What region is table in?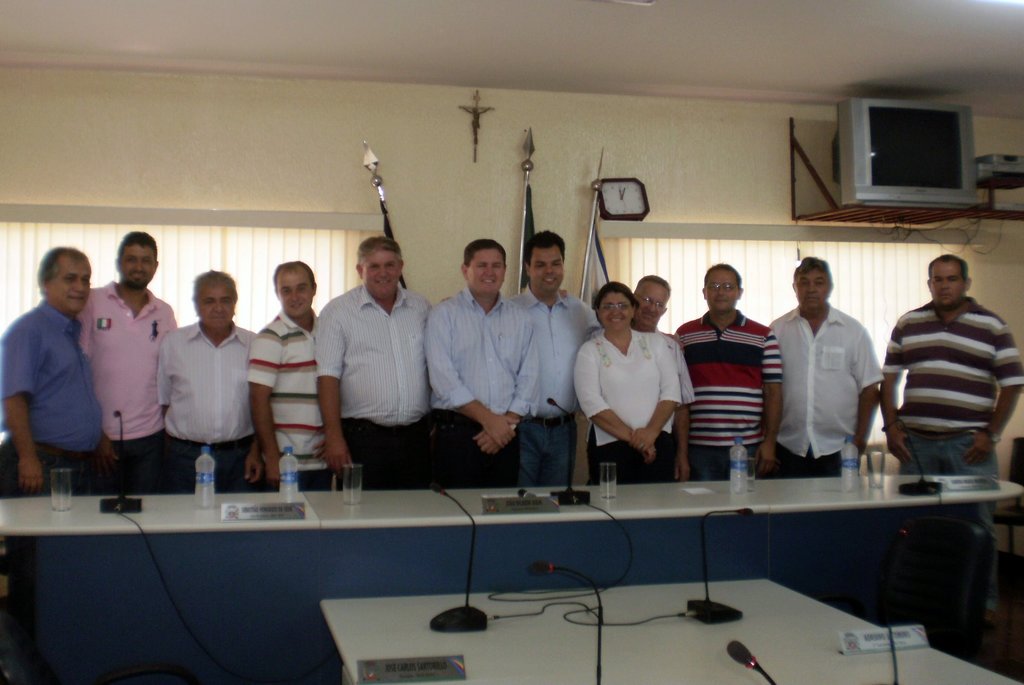
(315, 570, 1023, 684).
